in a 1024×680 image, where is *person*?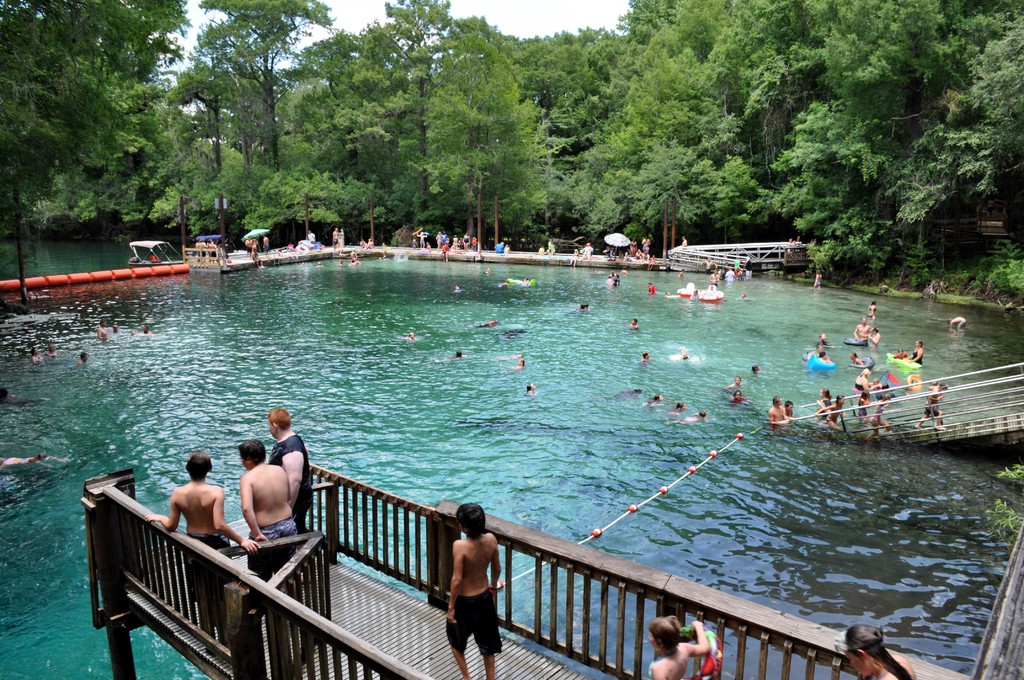
bbox=(689, 288, 698, 301).
